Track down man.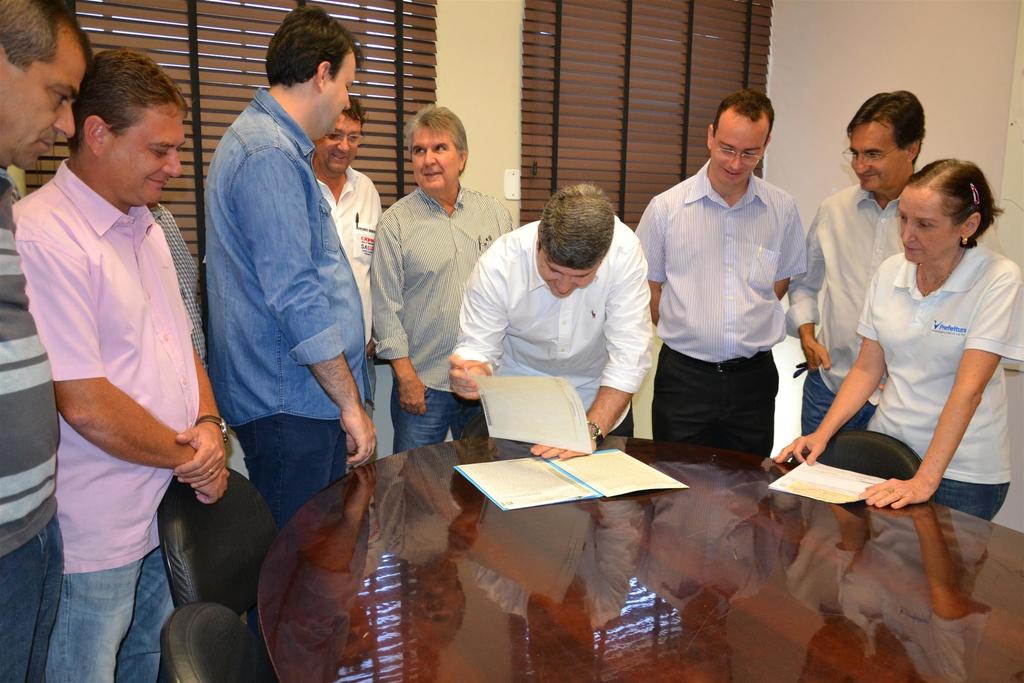
Tracked to BBox(149, 199, 214, 612).
